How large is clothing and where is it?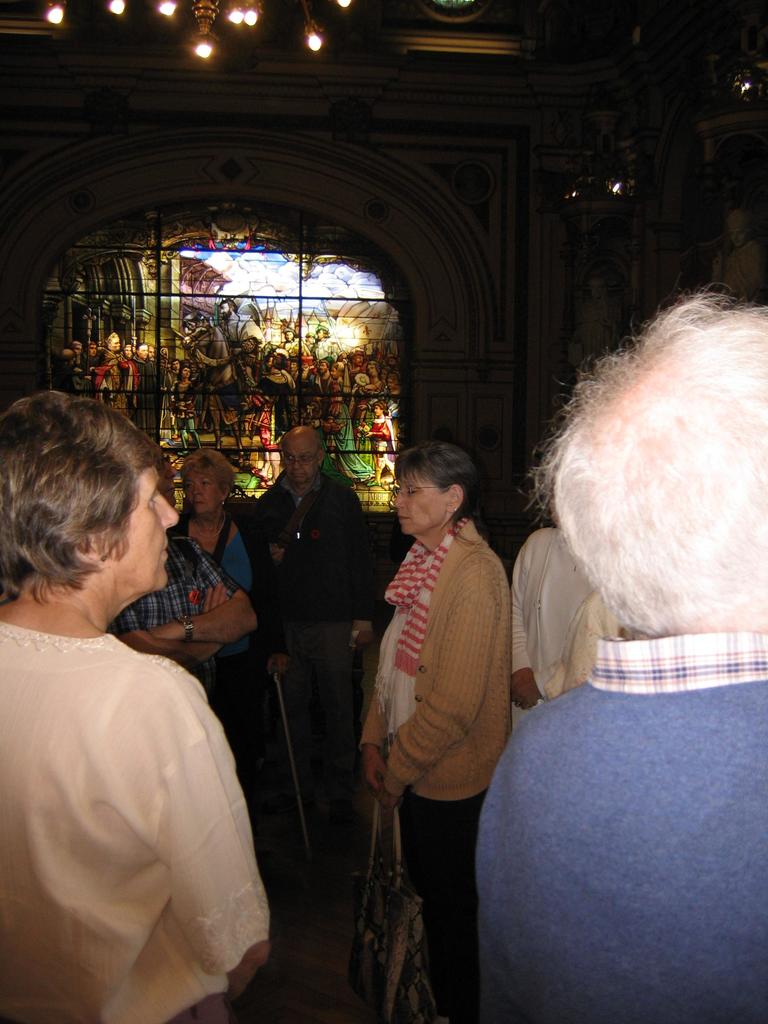
Bounding box: (176, 512, 260, 724).
